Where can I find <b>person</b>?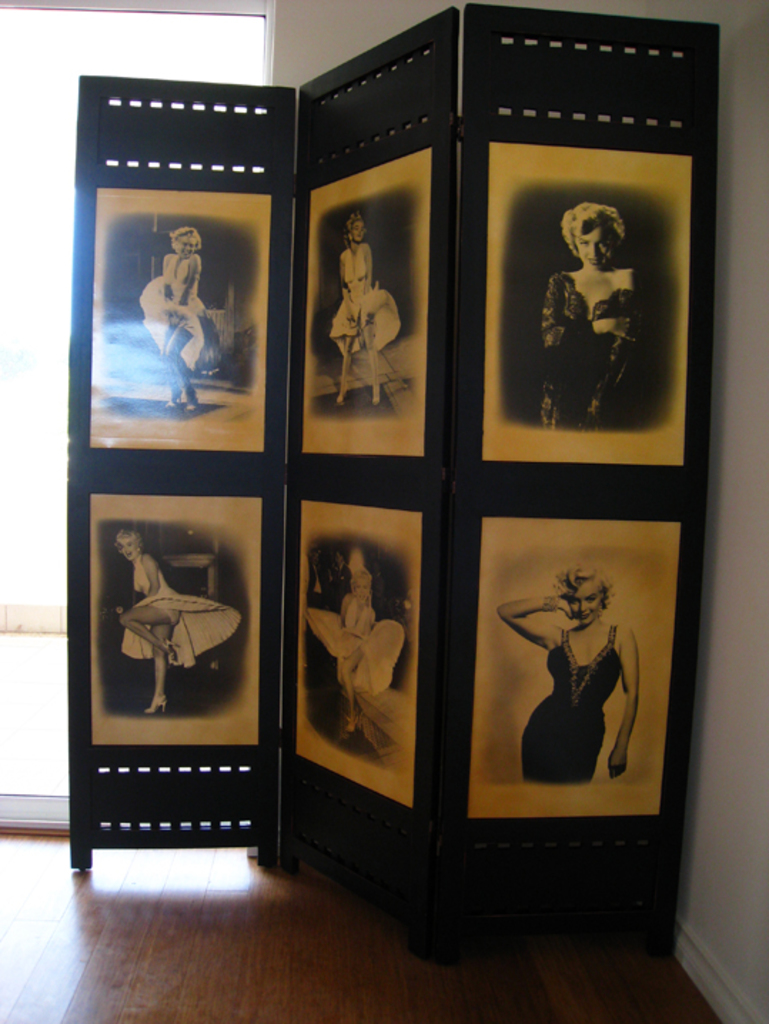
You can find it at {"left": 104, "top": 523, "right": 233, "bottom": 734}.
